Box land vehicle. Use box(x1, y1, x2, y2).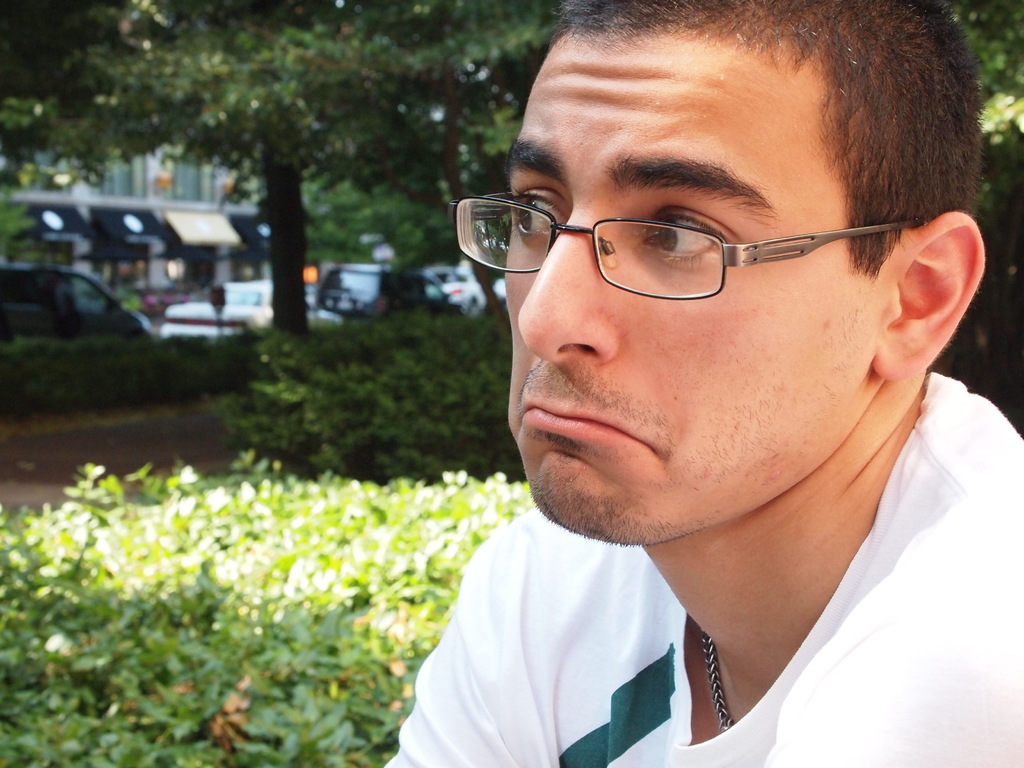
box(7, 246, 146, 333).
